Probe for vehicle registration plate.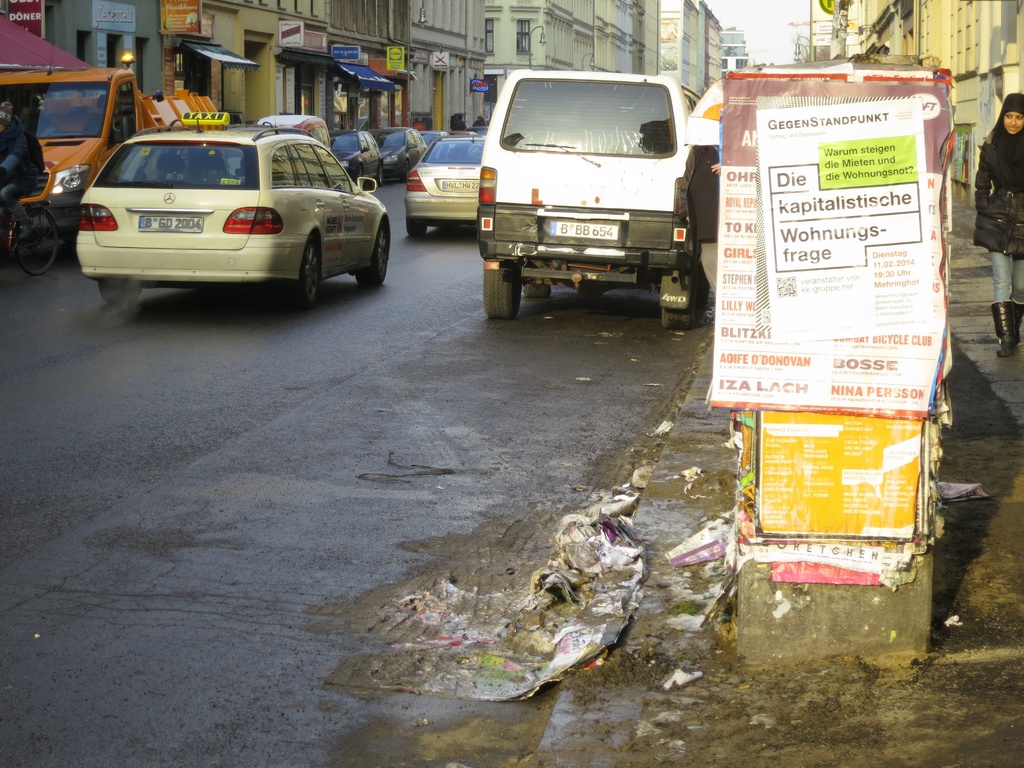
Probe result: [442,182,480,195].
